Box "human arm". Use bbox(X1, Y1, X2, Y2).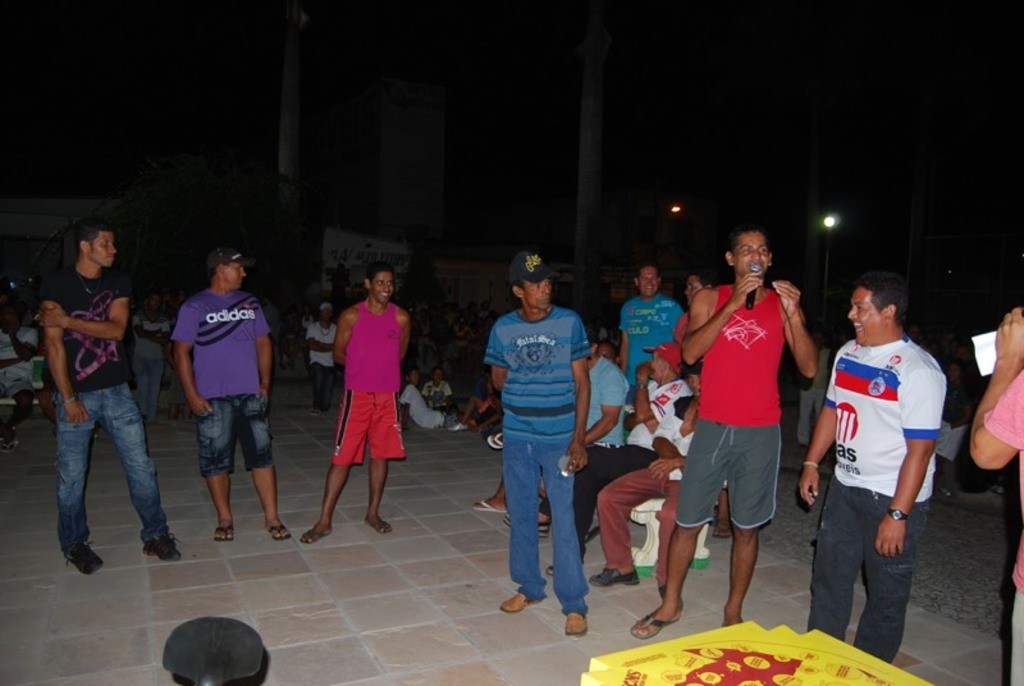
bbox(968, 307, 1023, 472).
